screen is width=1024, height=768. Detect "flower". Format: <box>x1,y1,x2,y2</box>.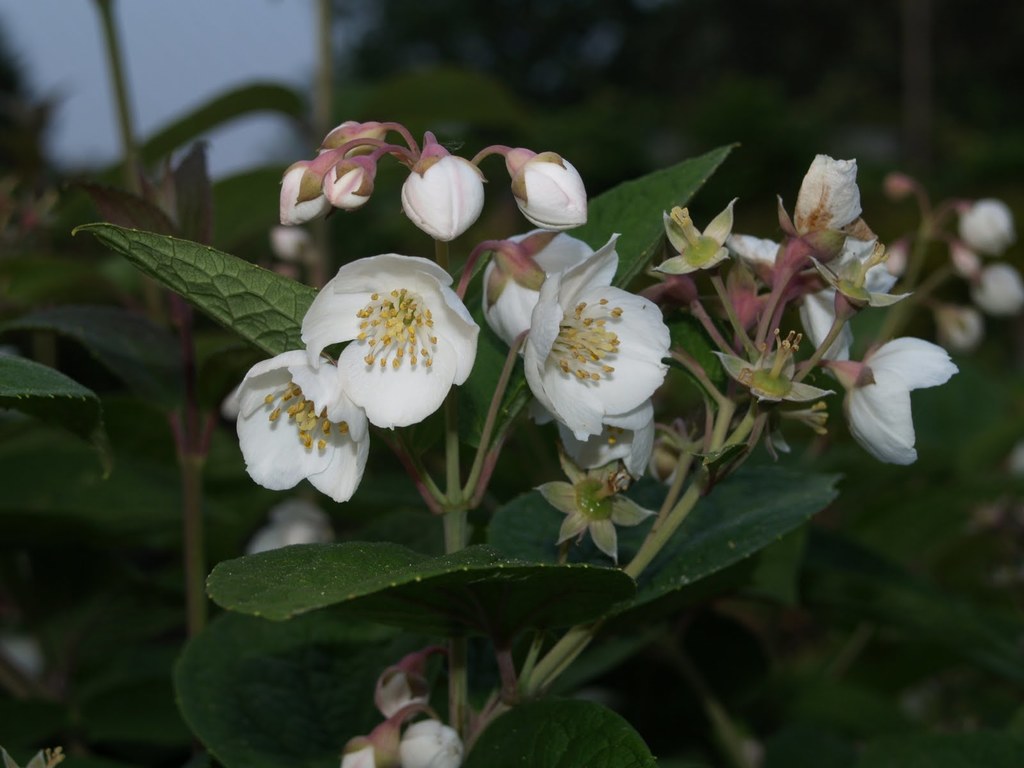
<box>332,732,401,767</box>.
